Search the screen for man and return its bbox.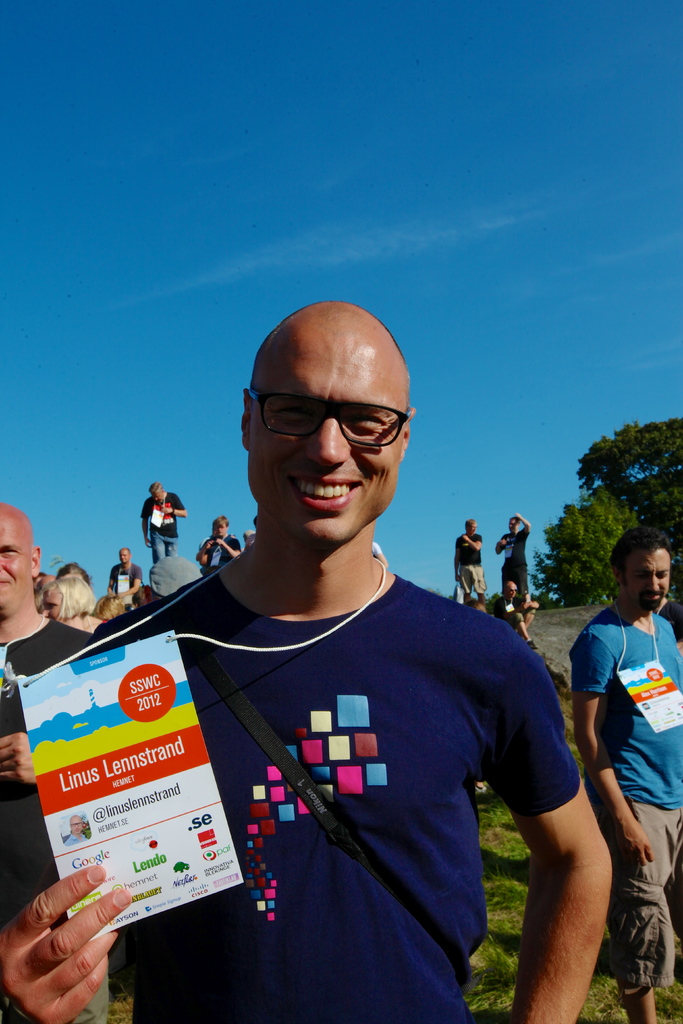
Found: BBox(140, 483, 186, 560).
